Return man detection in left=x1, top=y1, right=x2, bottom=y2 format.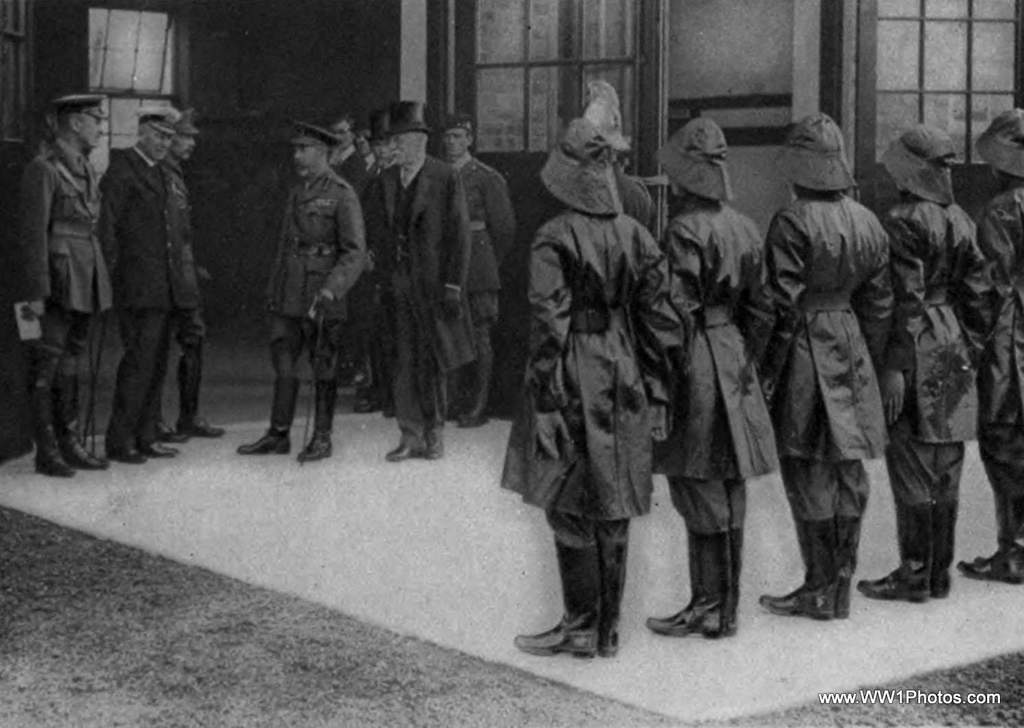
left=73, top=98, right=205, bottom=477.
